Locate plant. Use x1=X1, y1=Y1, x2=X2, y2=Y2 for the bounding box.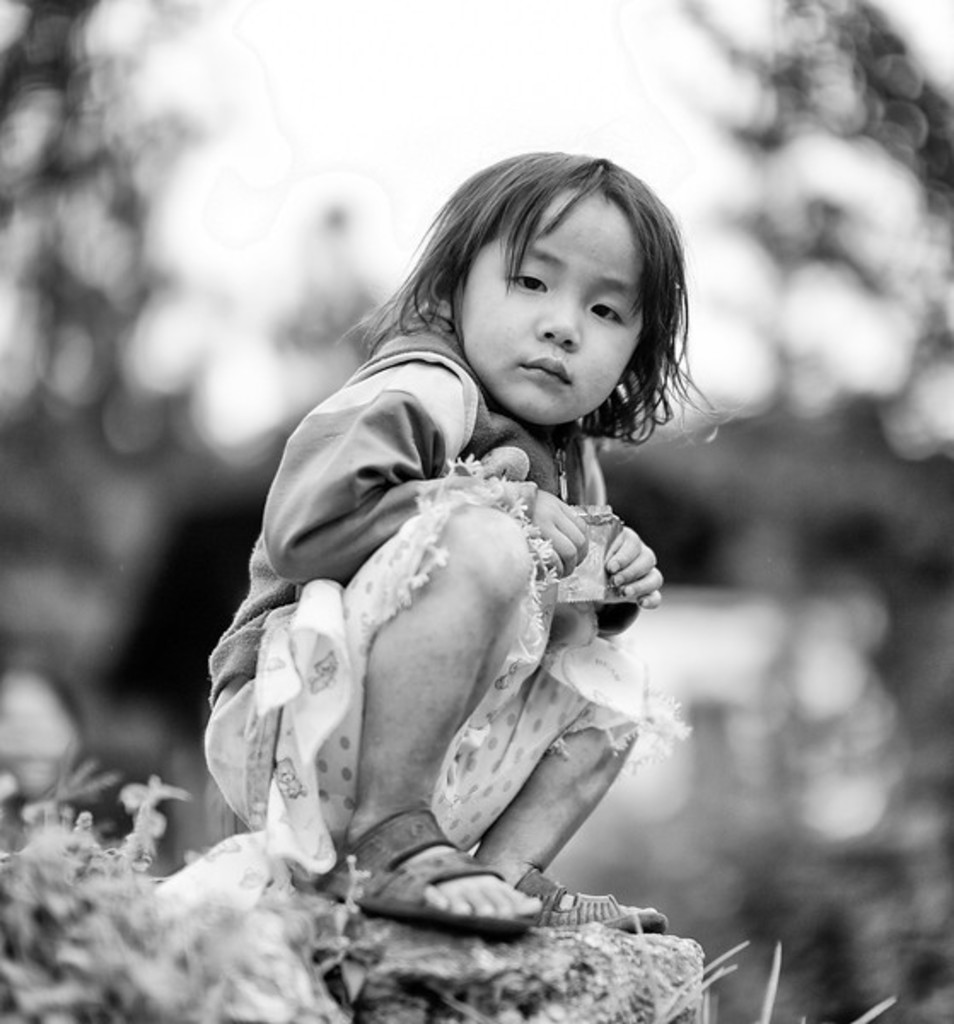
x1=123, y1=771, x2=196, y2=860.
